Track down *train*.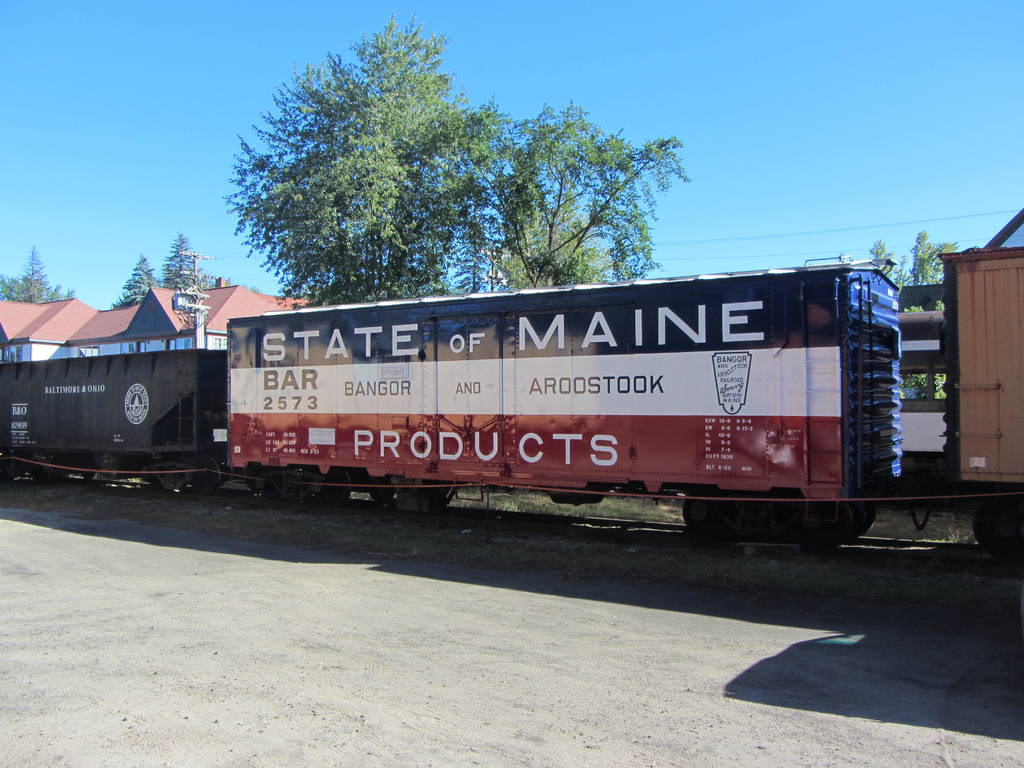
Tracked to 0 246 1023 555.
